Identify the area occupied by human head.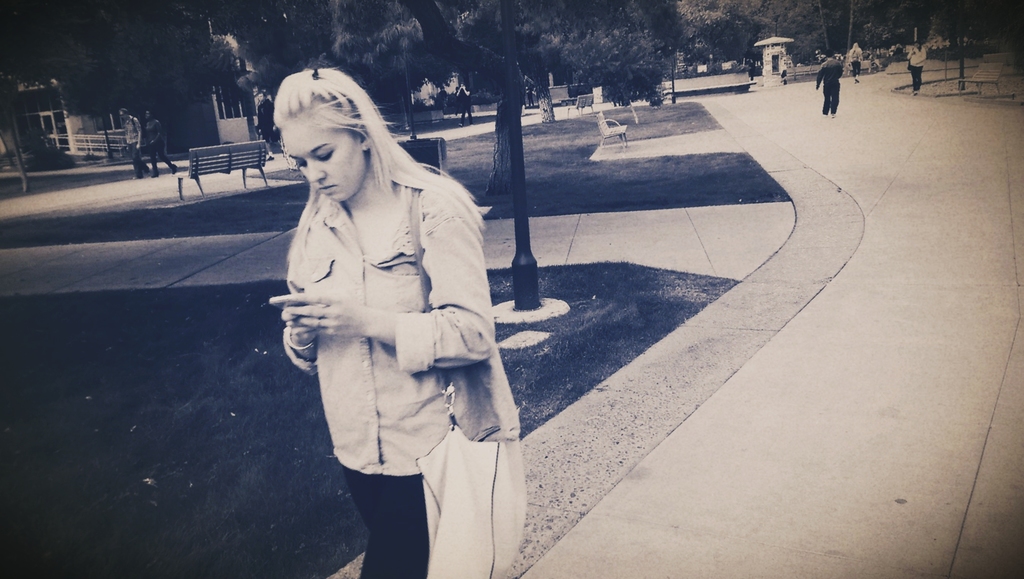
Area: (x1=851, y1=42, x2=857, y2=51).
